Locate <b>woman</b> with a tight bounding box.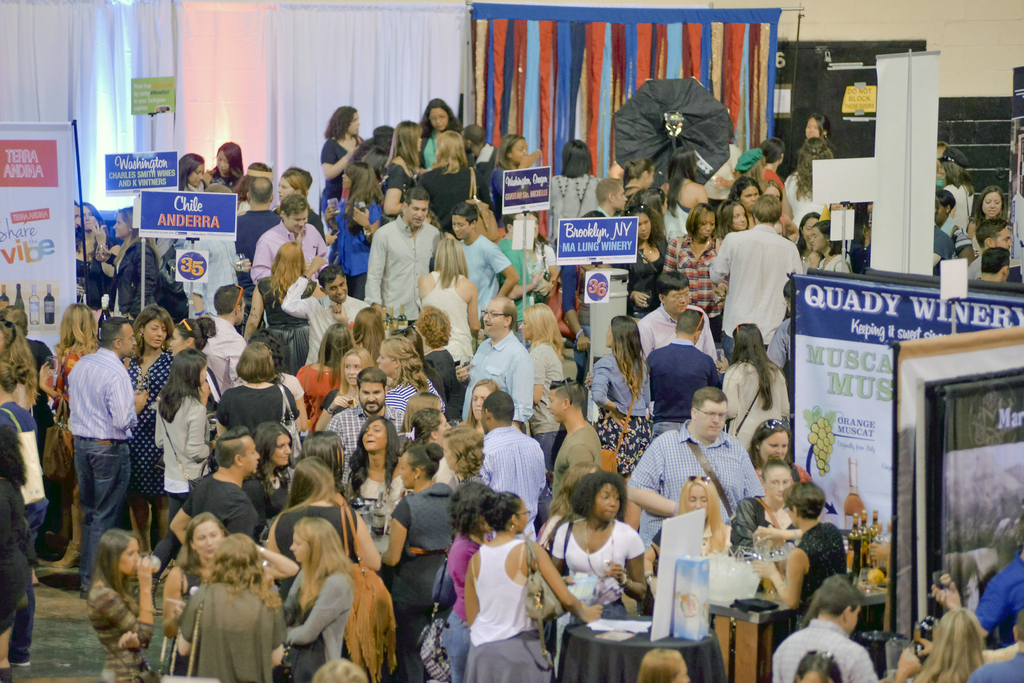
719, 200, 754, 236.
